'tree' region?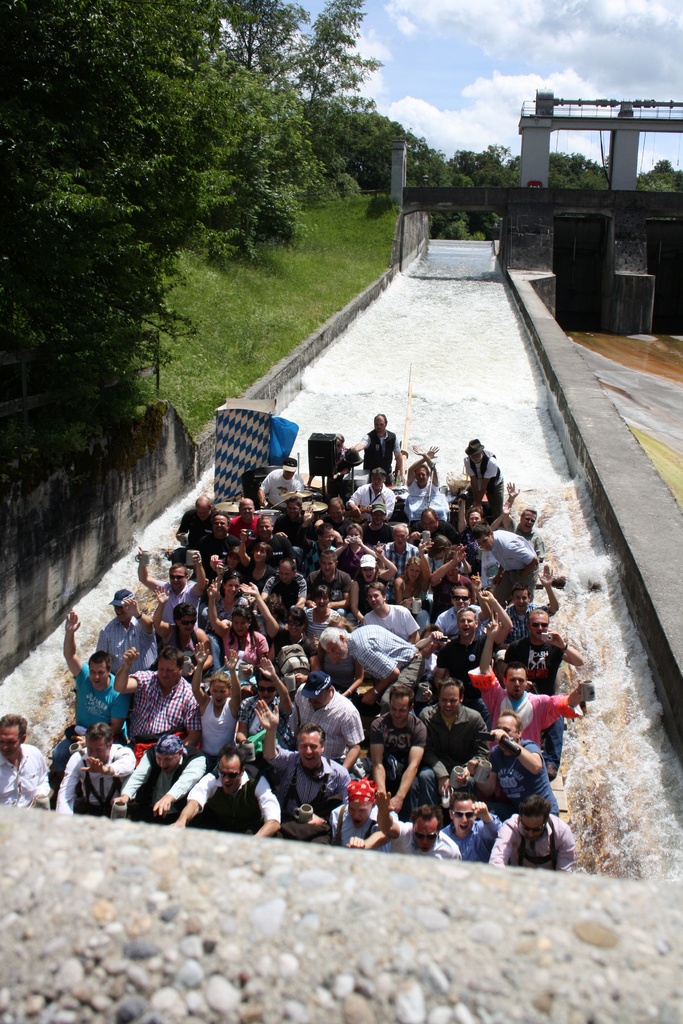
<box>286,0,381,164</box>
